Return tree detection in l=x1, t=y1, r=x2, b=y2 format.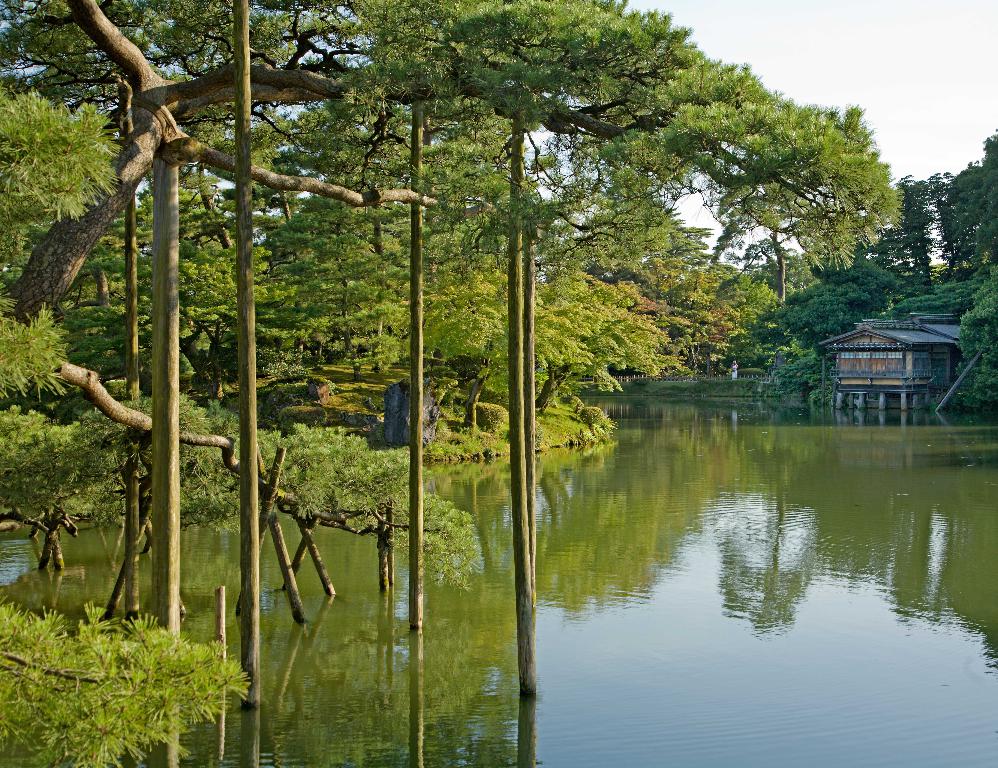
l=775, t=279, r=866, b=362.
